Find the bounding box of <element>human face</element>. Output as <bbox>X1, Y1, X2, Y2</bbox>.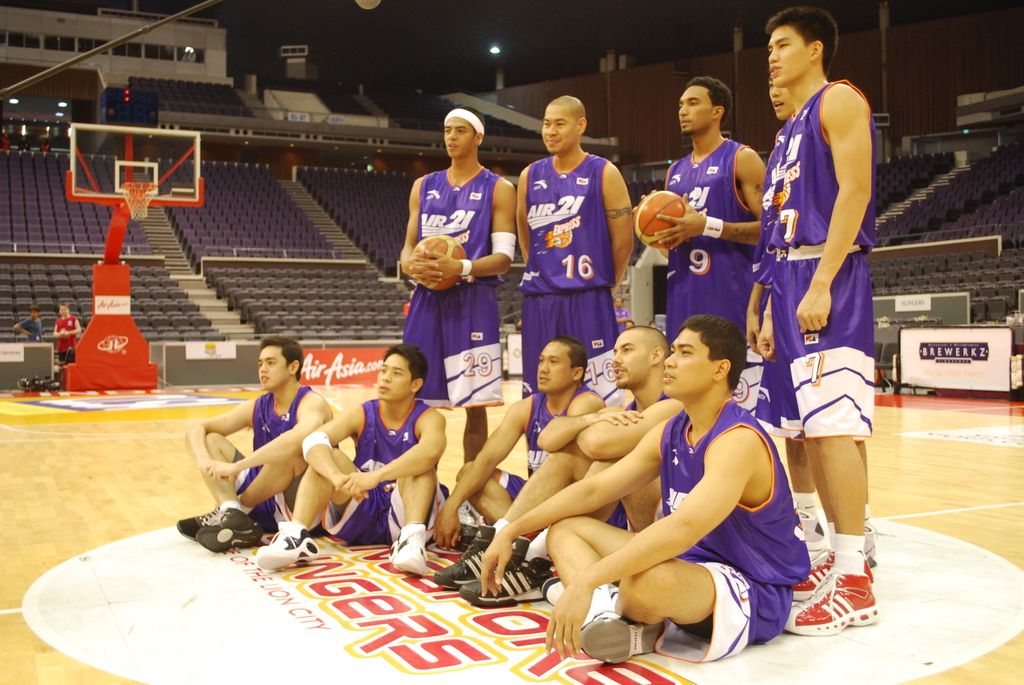
<bbox>675, 74, 710, 137</bbox>.
